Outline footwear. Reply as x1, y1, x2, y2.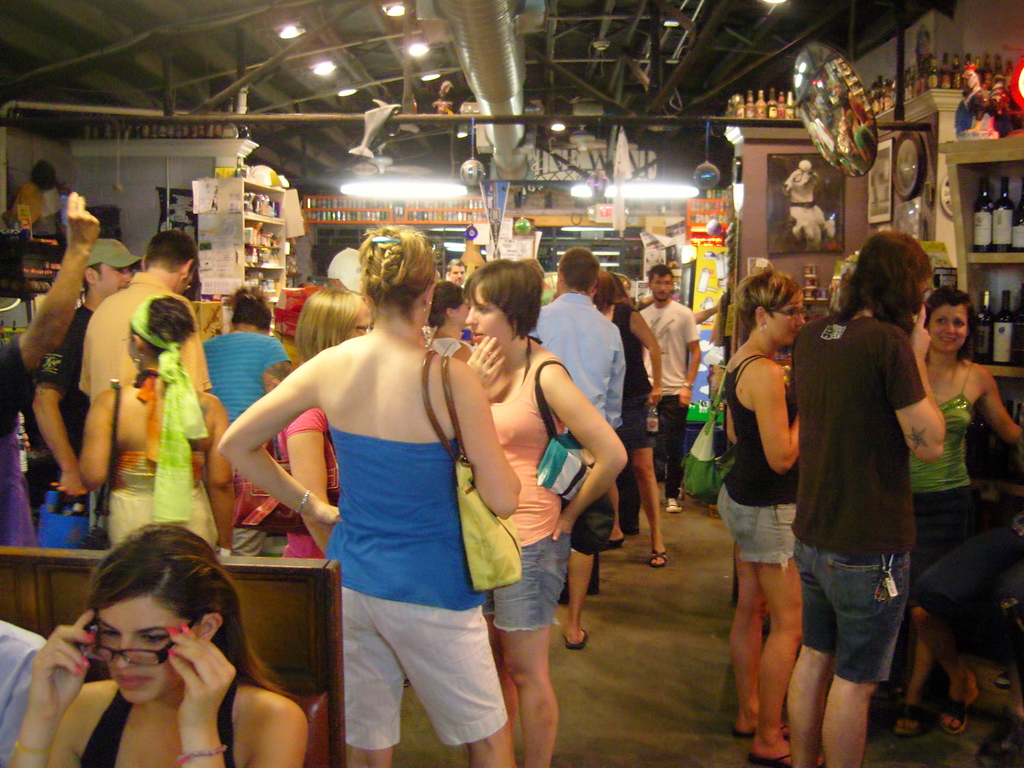
643, 548, 671, 568.
